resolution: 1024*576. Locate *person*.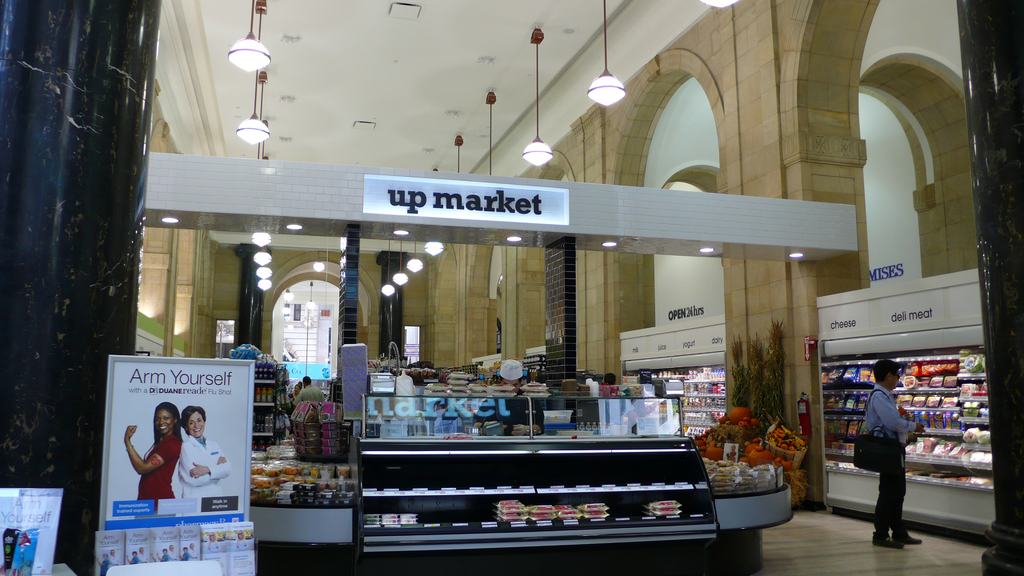
(x1=473, y1=376, x2=552, y2=440).
